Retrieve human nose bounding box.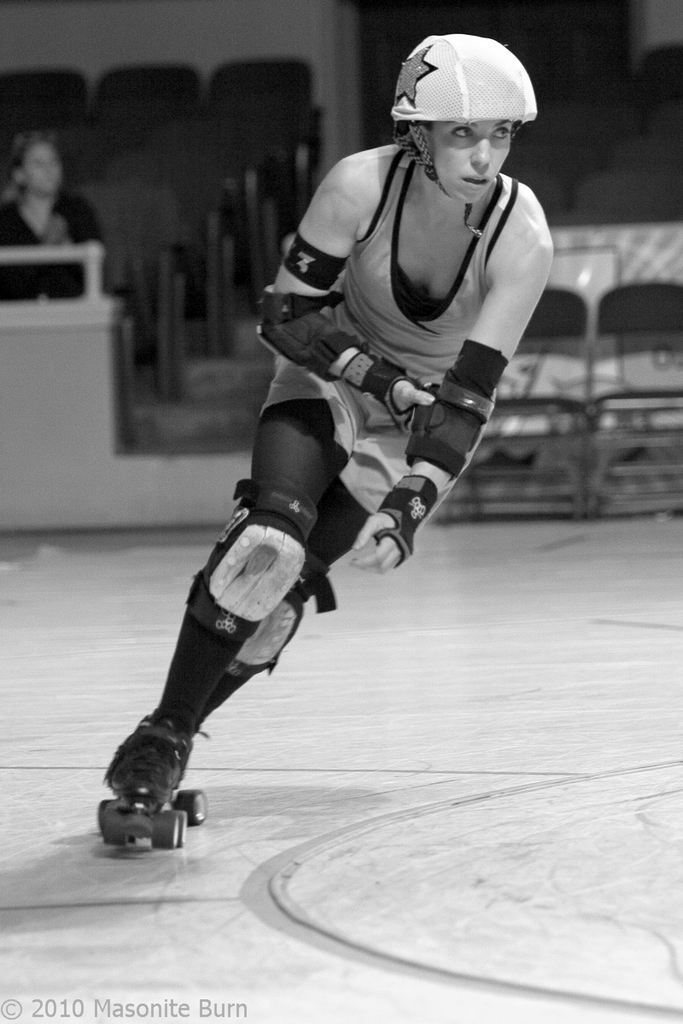
Bounding box: pyautogui.locateOnScreen(469, 135, 492, 170).
